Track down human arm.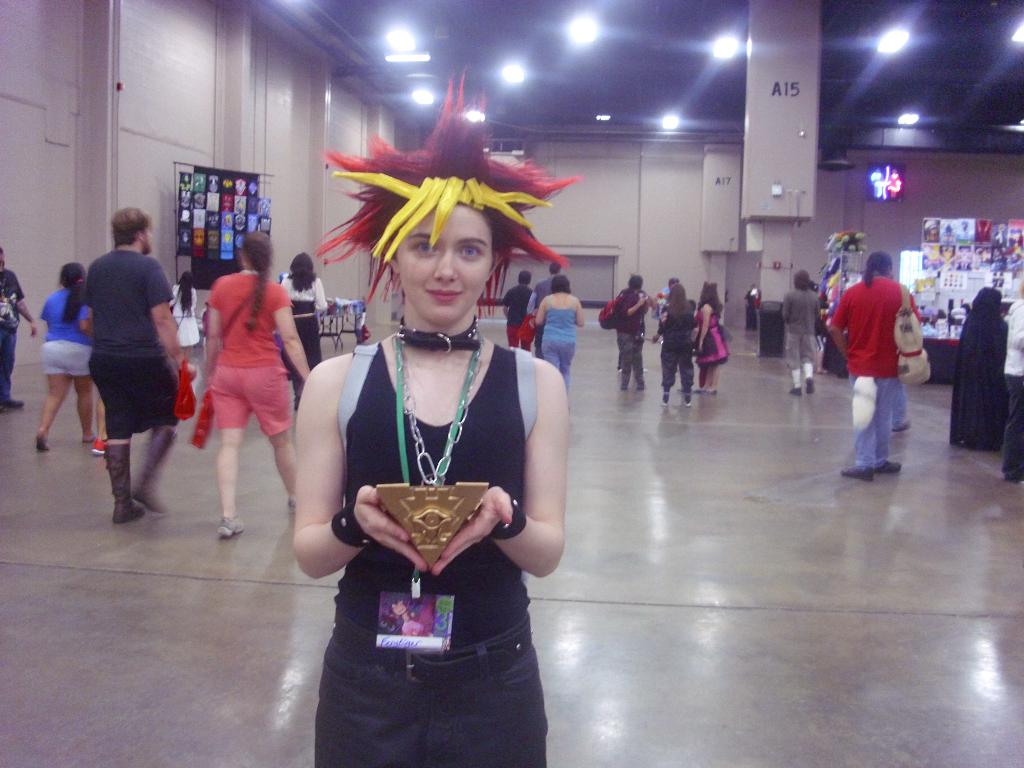
Tracked to [207, 283, 223, 374].
